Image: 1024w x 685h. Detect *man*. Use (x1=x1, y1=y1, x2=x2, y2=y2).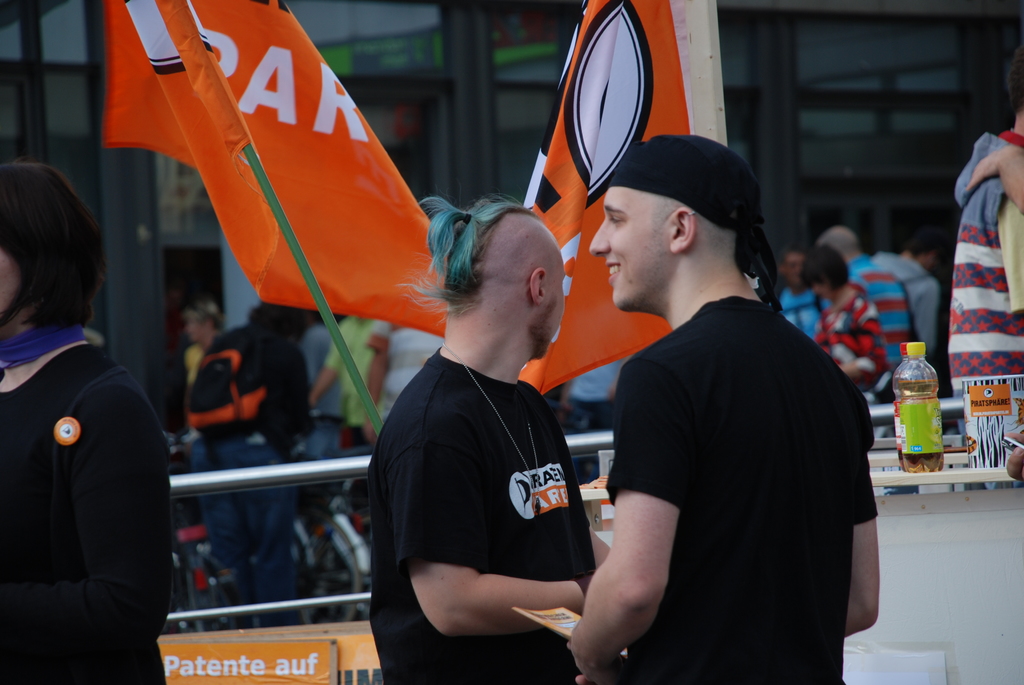
(x1=360, y1=316, x2=446, y2=450).
